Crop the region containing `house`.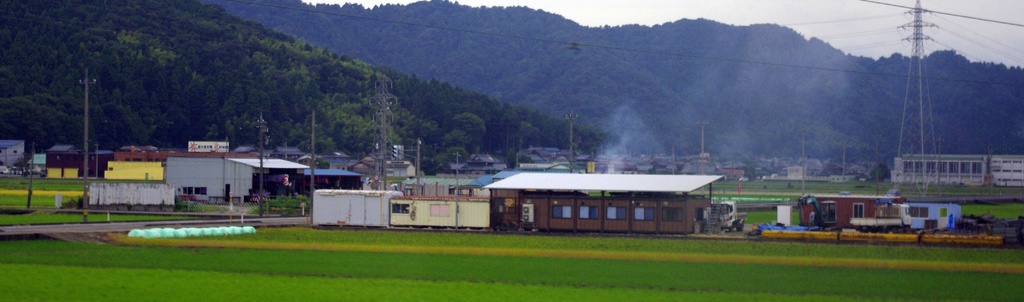
Crop region: (116, 141, 182, 164).
